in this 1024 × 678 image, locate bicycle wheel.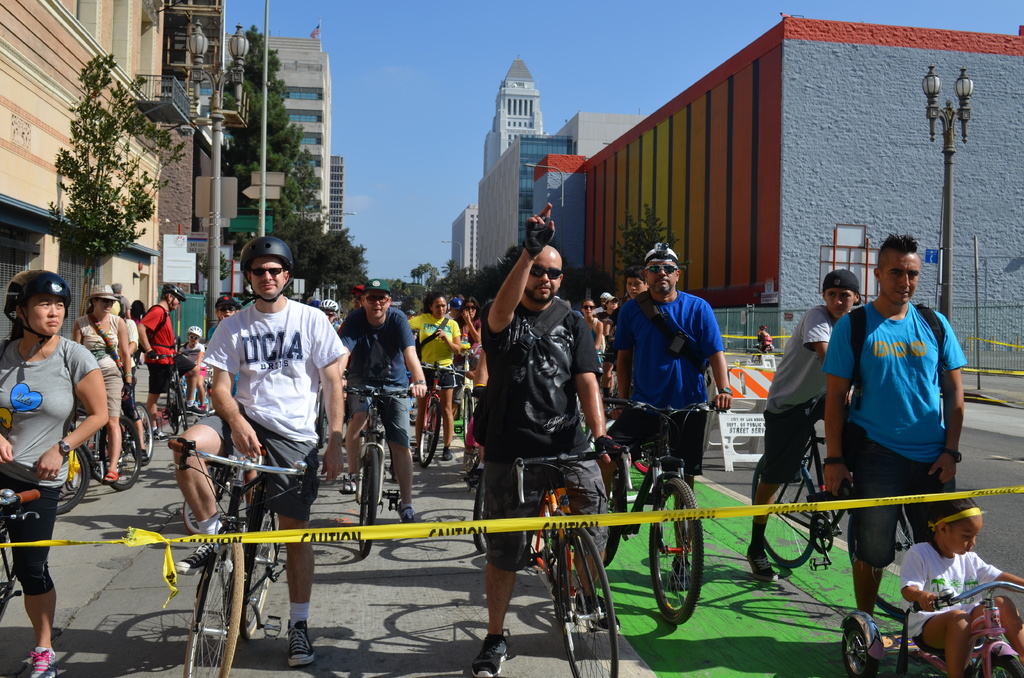
Bounding box: {"left": 753, "top": 465, "right": 817, "bottom": 567}.
